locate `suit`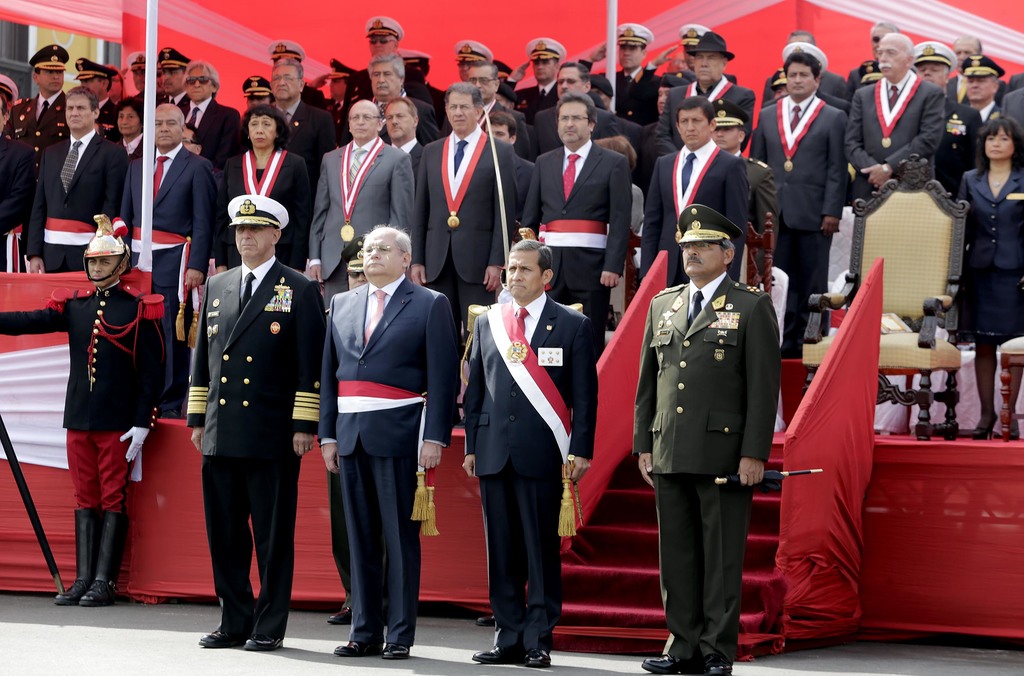
locate(483, 91, 530, 160)
